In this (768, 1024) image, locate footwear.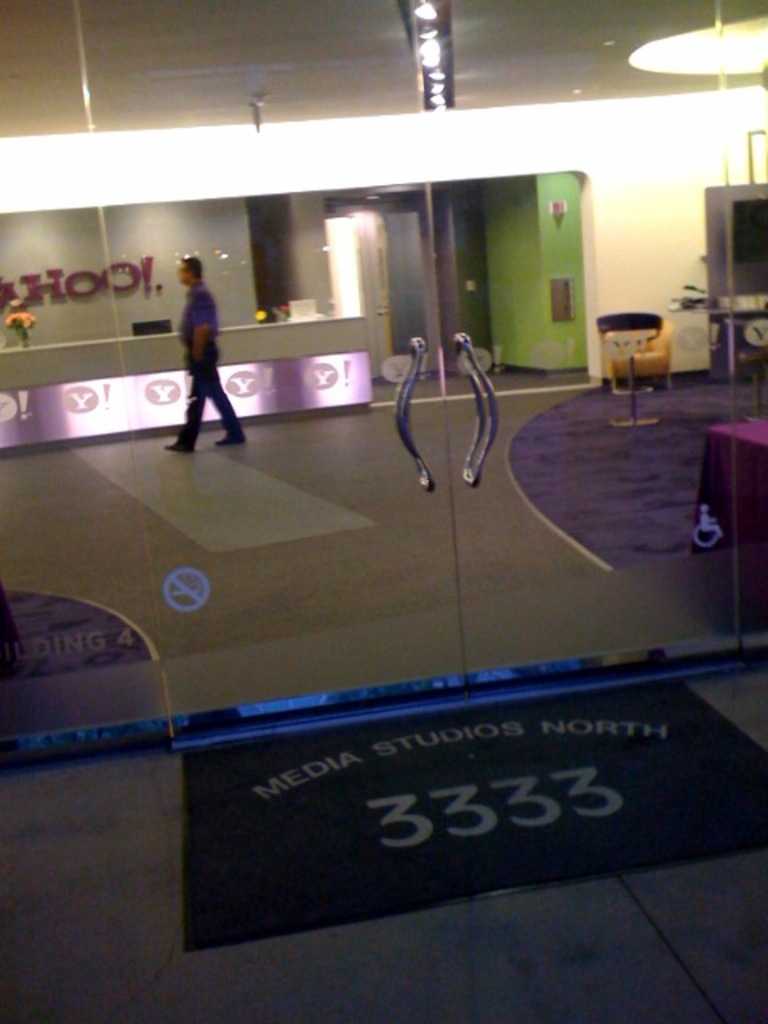
Bounding box: x1=208, y1=424, x2=259, y2=448.
